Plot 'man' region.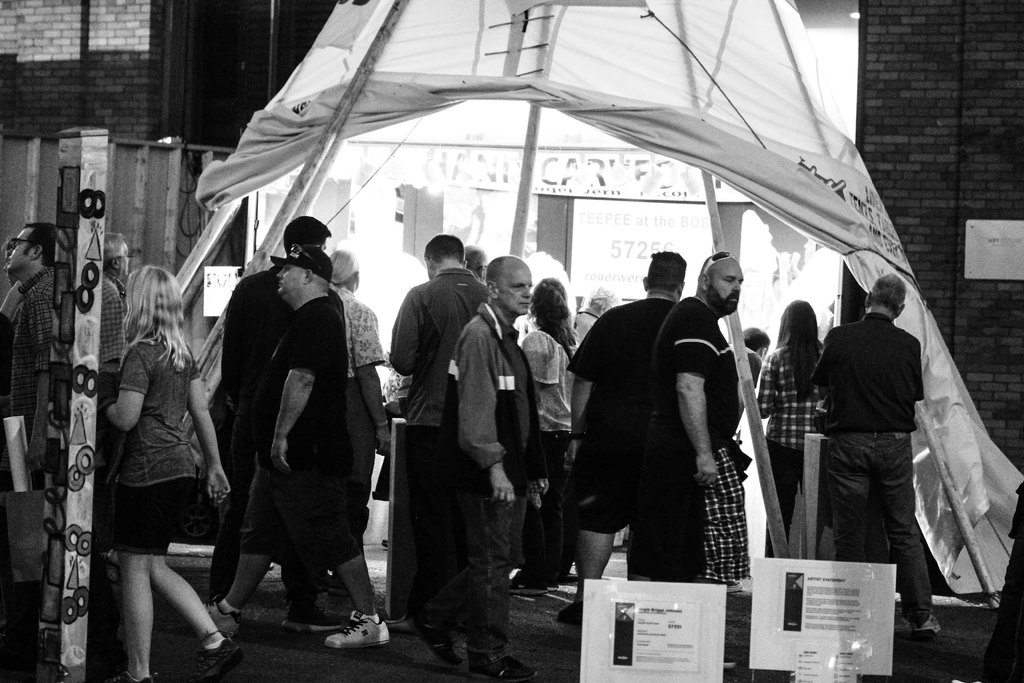
Plotted at (left=554, top=248, right=689, bottom=626).
